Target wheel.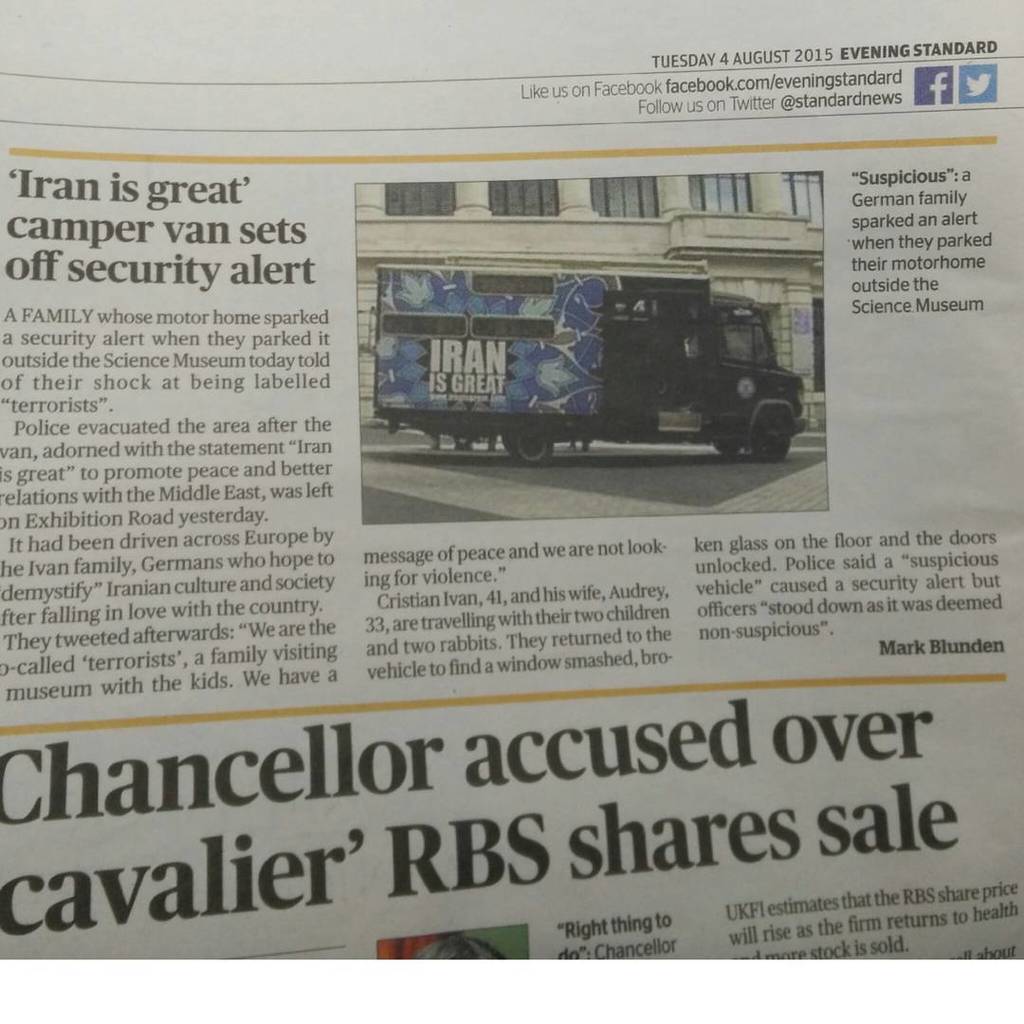
Target region: detection(510, 424, 552, 465).
